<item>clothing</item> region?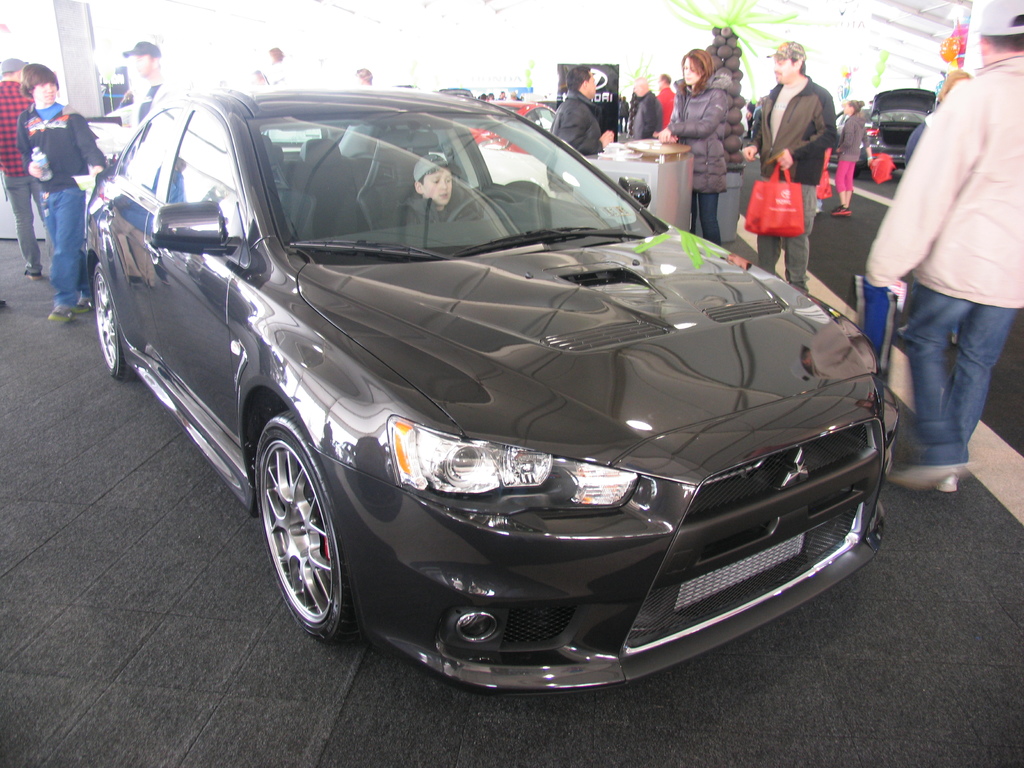
BBox(10, 100, 100, 308)
